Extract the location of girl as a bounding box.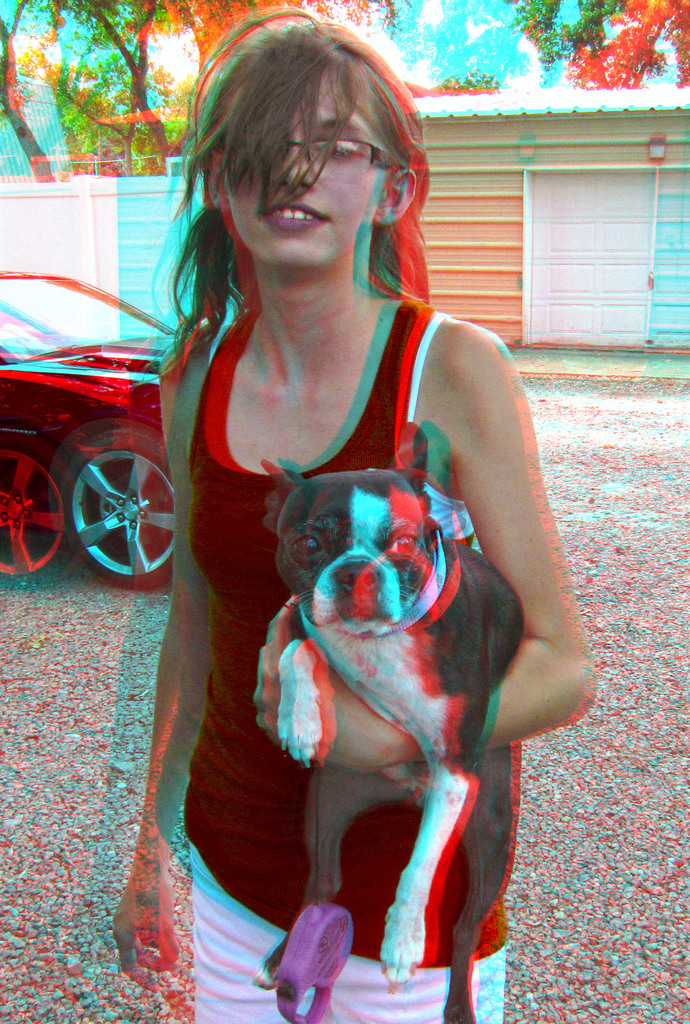
{"x1": 125, "y1": 22, "x2": 591, "y2": 1020}.
